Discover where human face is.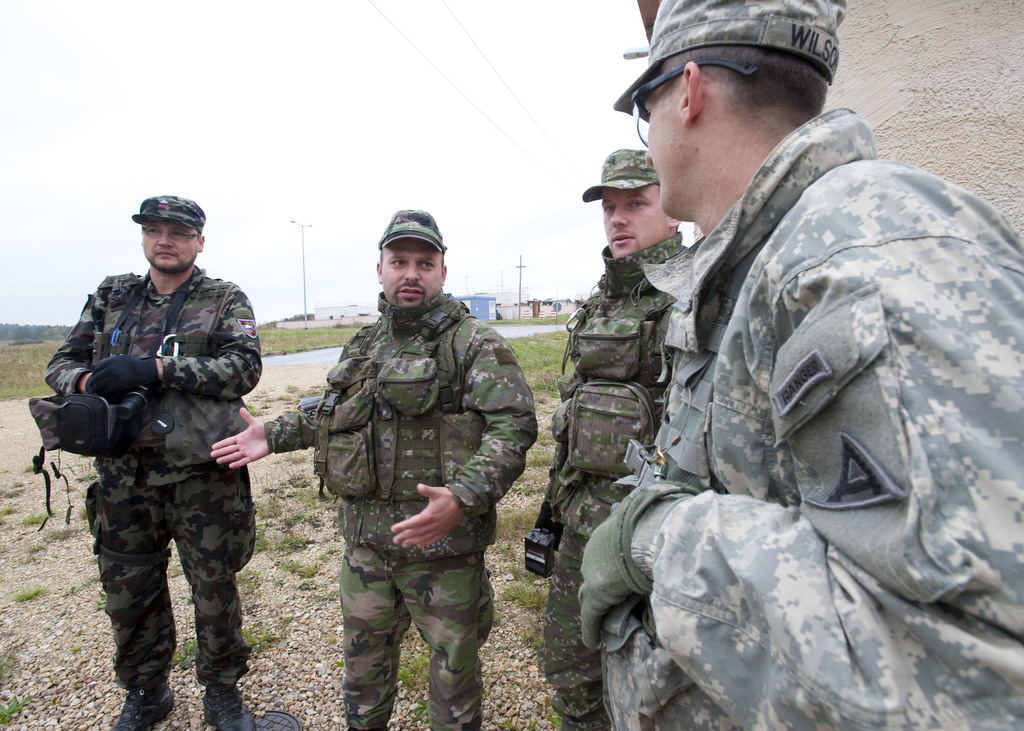
Discovered at bbox=(644, 73, 682, 220).
